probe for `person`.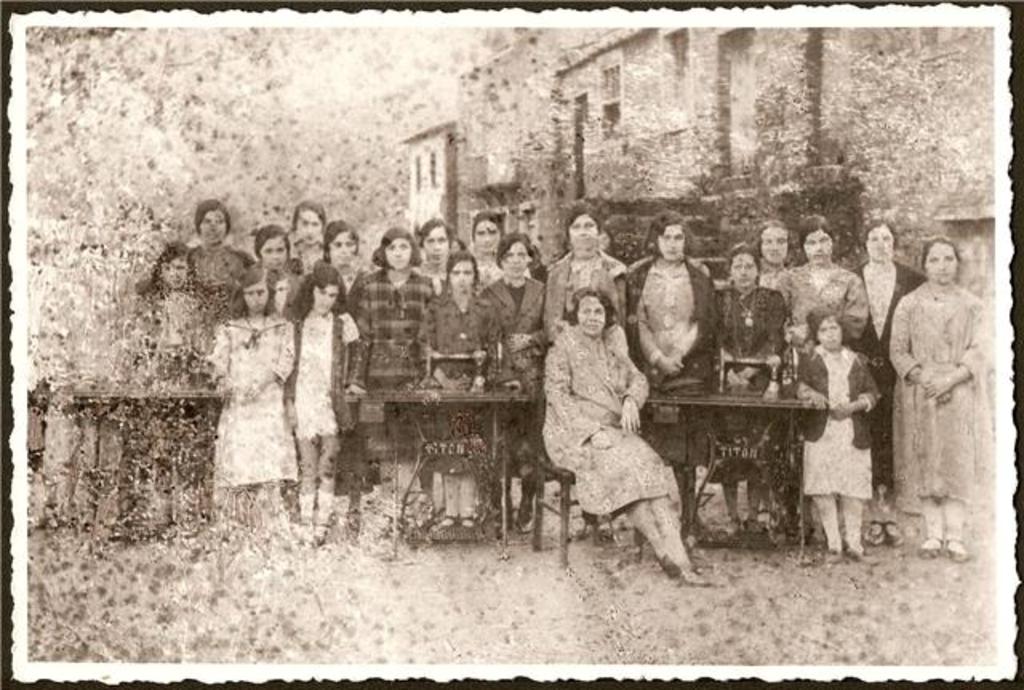
Probe result: pyautogui.locateOnScreen(134, 210, 995, 584).
